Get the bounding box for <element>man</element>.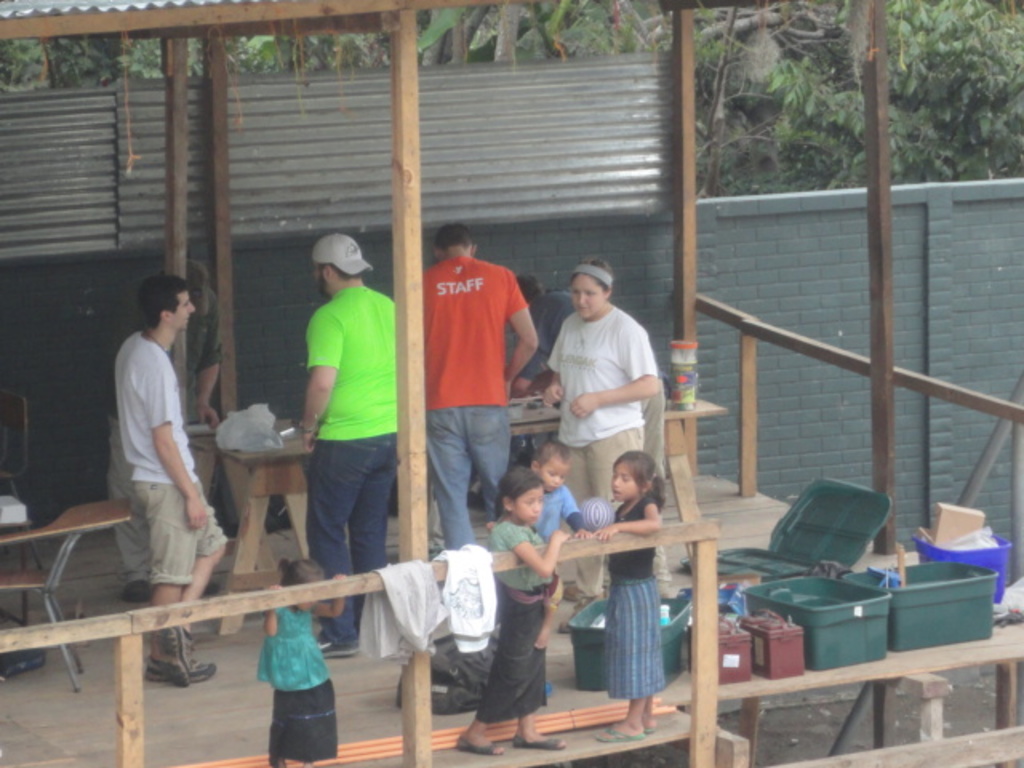
crop(107, 278, 232, 682).
